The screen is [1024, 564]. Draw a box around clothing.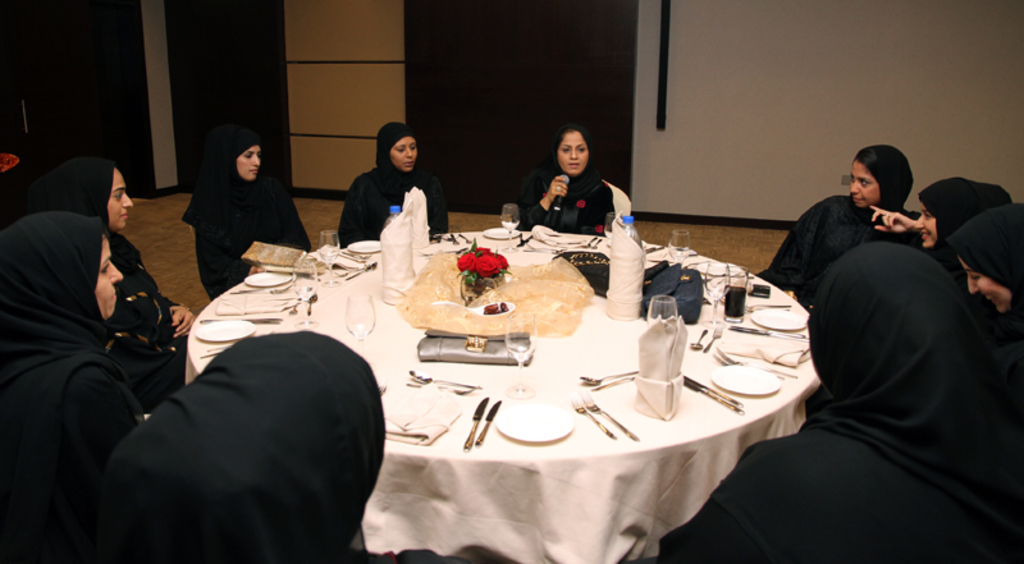
l=751, t=142, r=914, b=309.
